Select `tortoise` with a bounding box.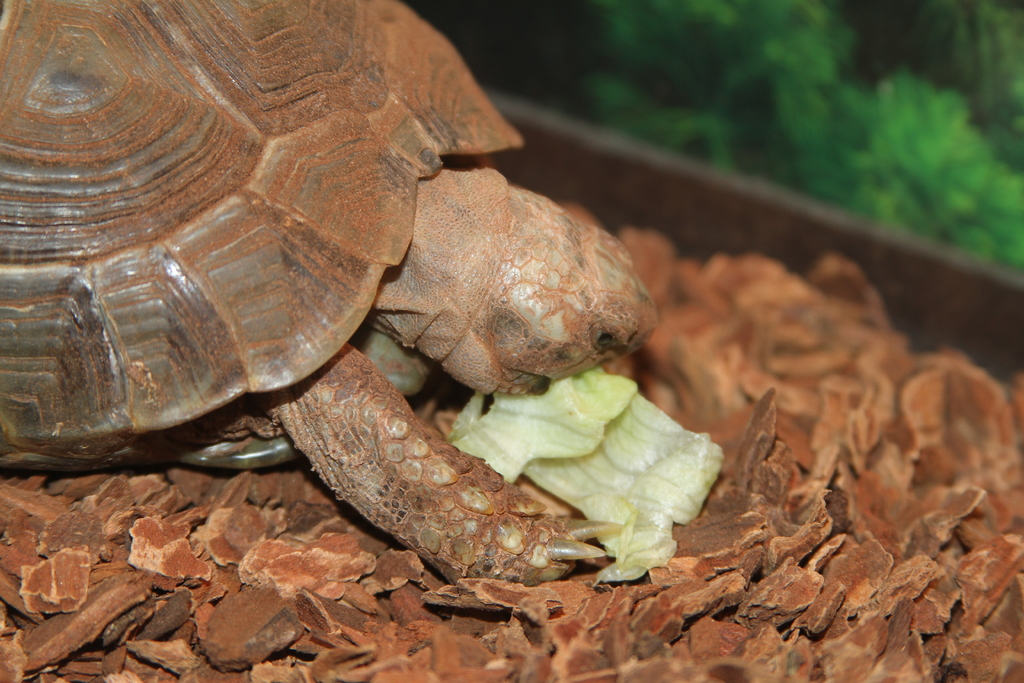
Rect(0, 0, 660, 588).
